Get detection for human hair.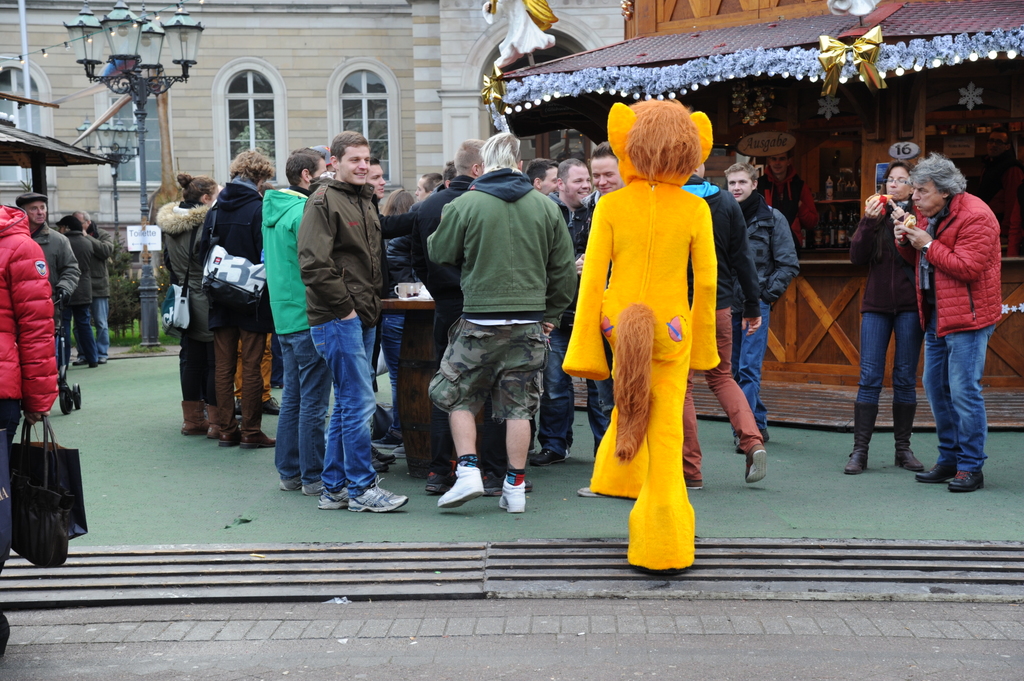
Detection: l=456, t=135, r=483, b=173.
